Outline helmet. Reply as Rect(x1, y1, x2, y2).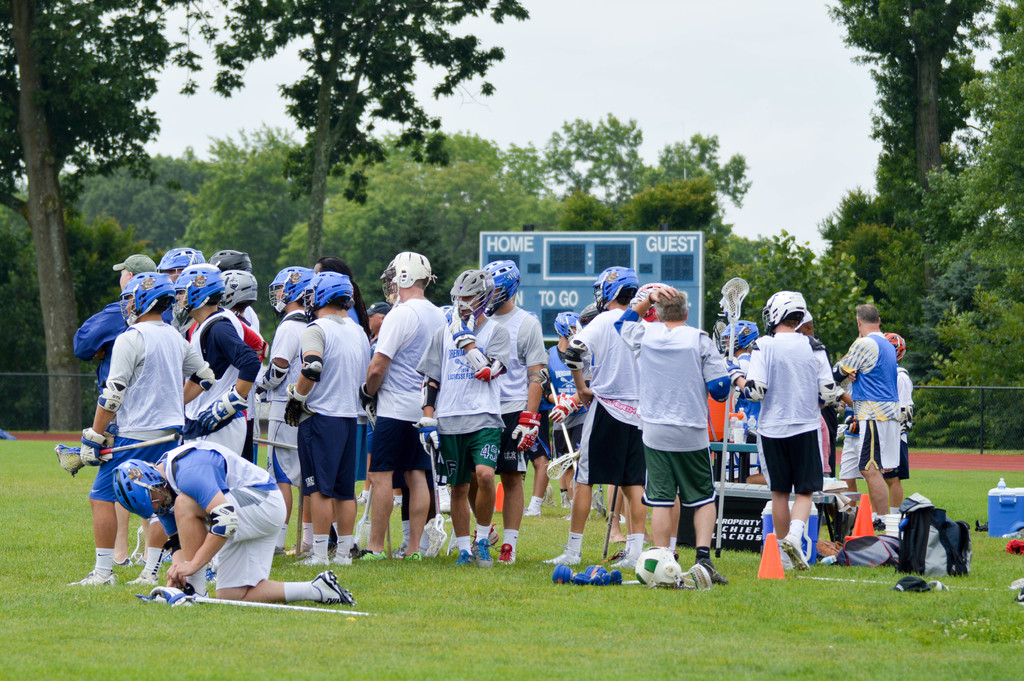
Rect(626, 283, 675, 324).
